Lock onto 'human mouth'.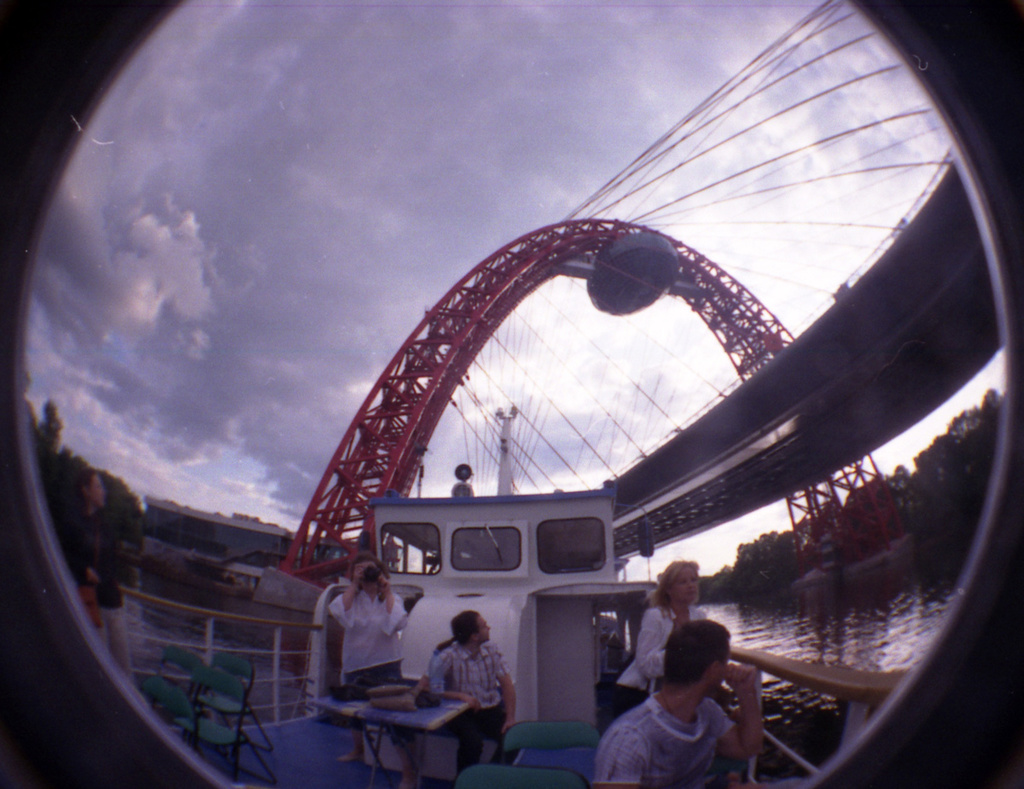
Locked: select_region(682, 592, 697, 601).
